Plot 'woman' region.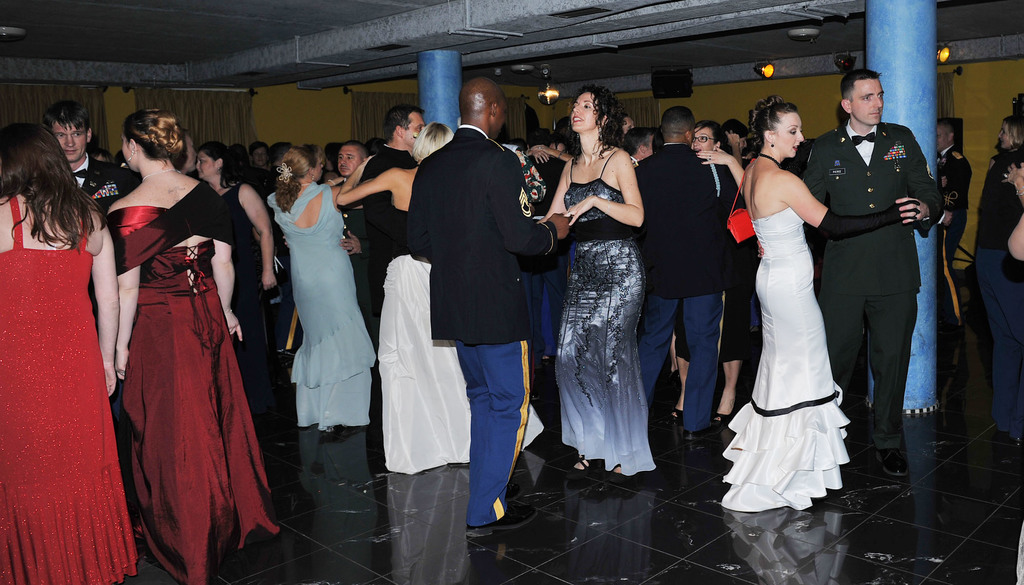
Plotted at 723 102 923 511.
